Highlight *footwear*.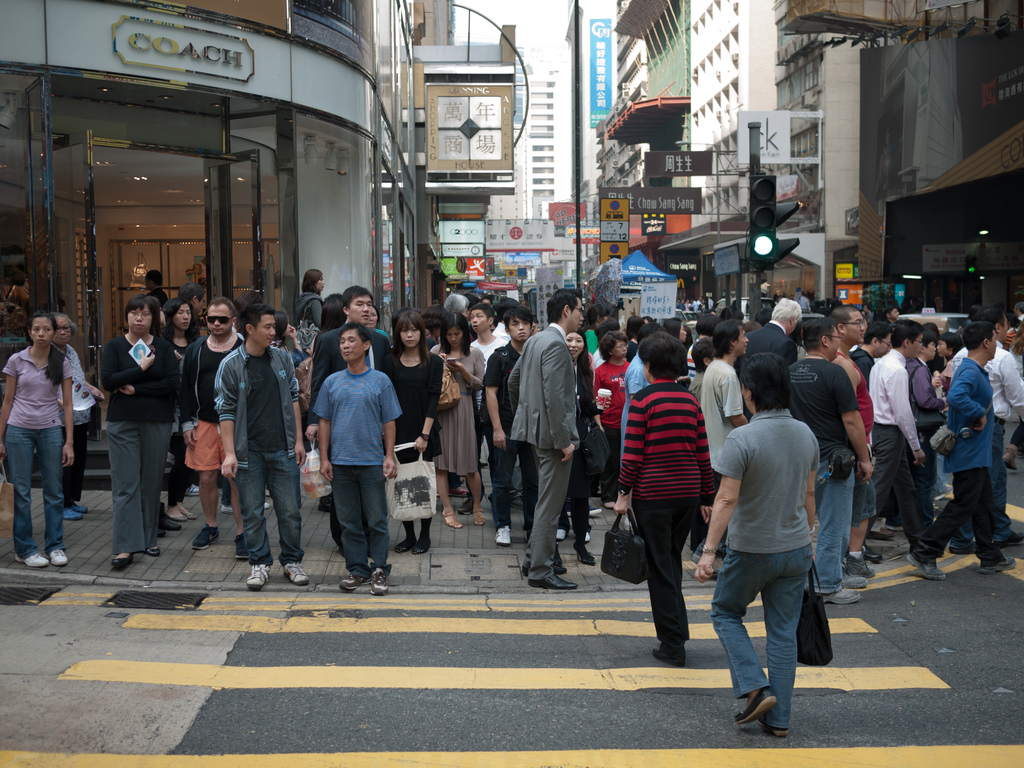
Highlighted region: x1=68 y1=502 x2=88 y2=515.
